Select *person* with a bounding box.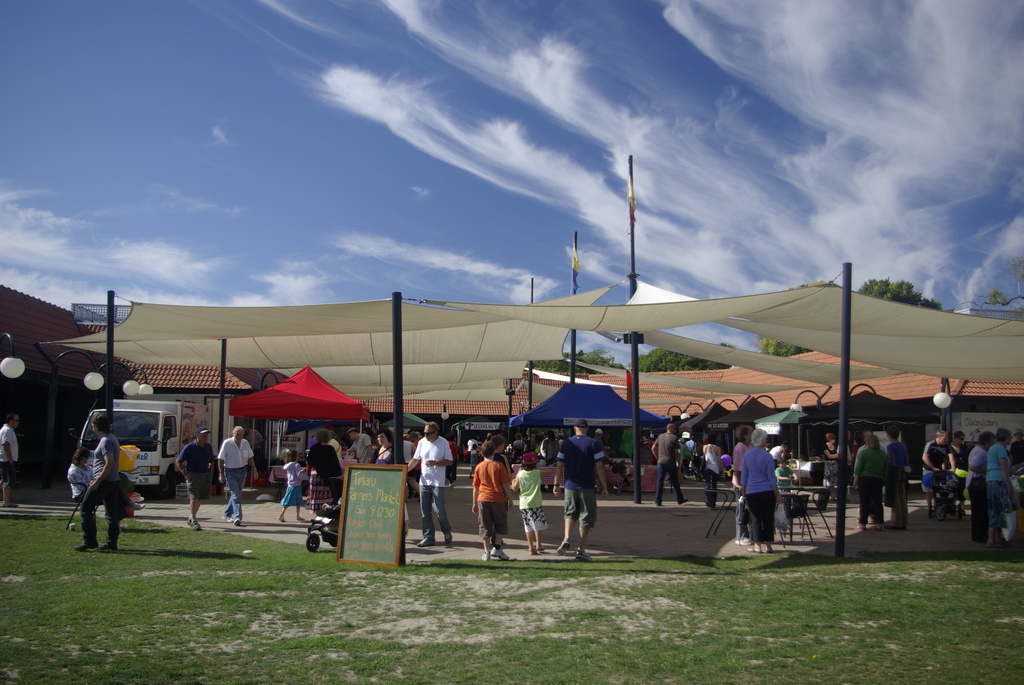
bbox(510, 453, 545, 548).
